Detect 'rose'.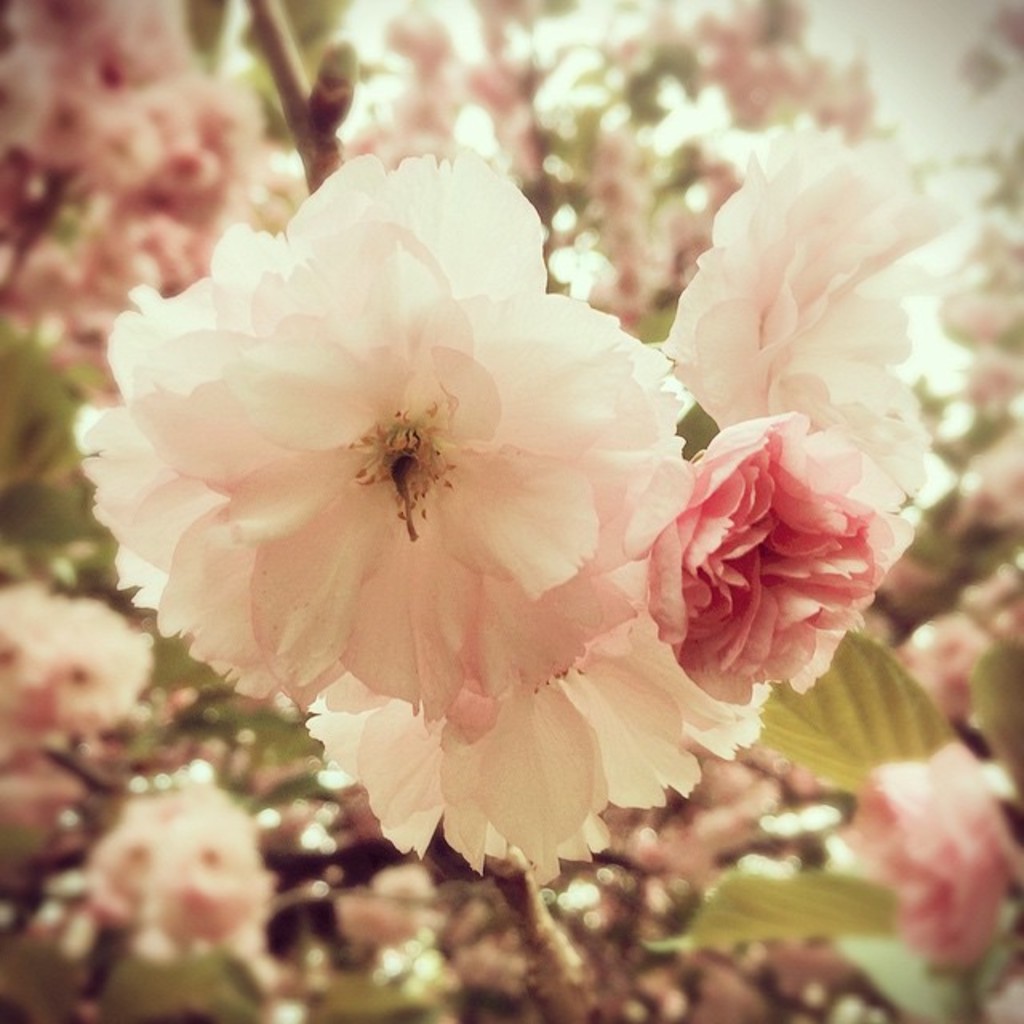
Detected at detection(646, 408, 917, 706).
